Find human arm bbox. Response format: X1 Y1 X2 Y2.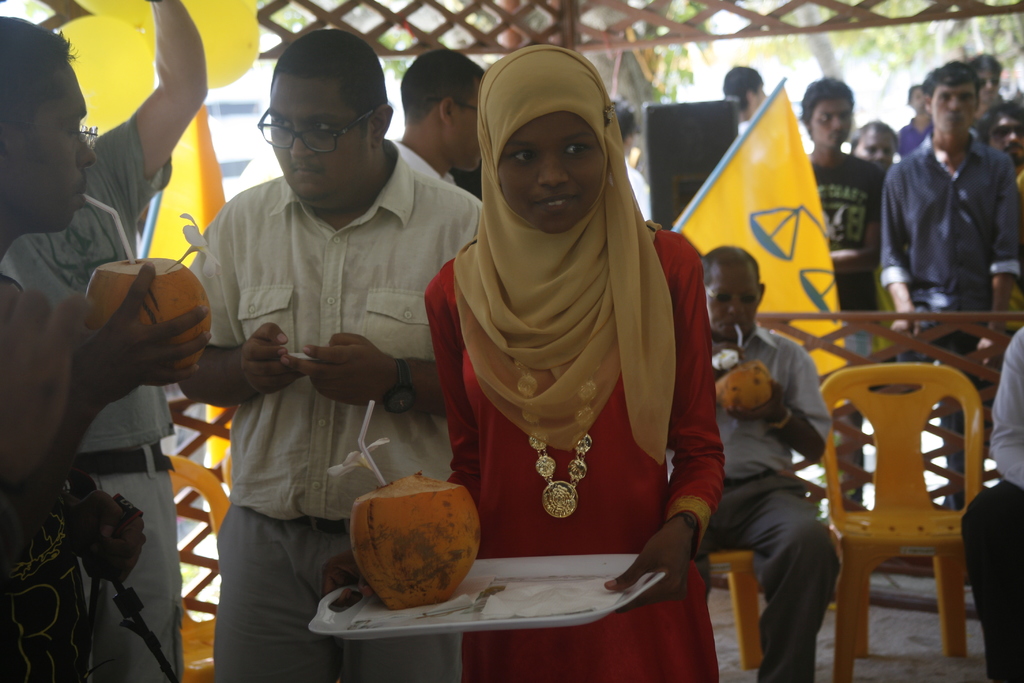
320 272 484 606.
